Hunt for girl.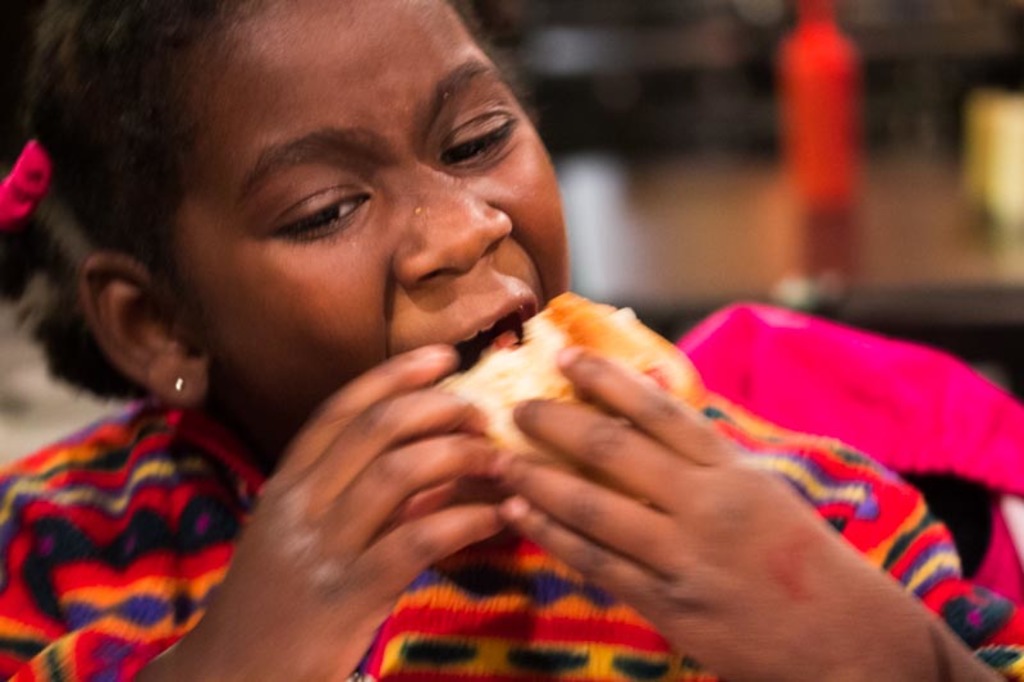
Hunted down at <box>0,0,1023,681</box>.
